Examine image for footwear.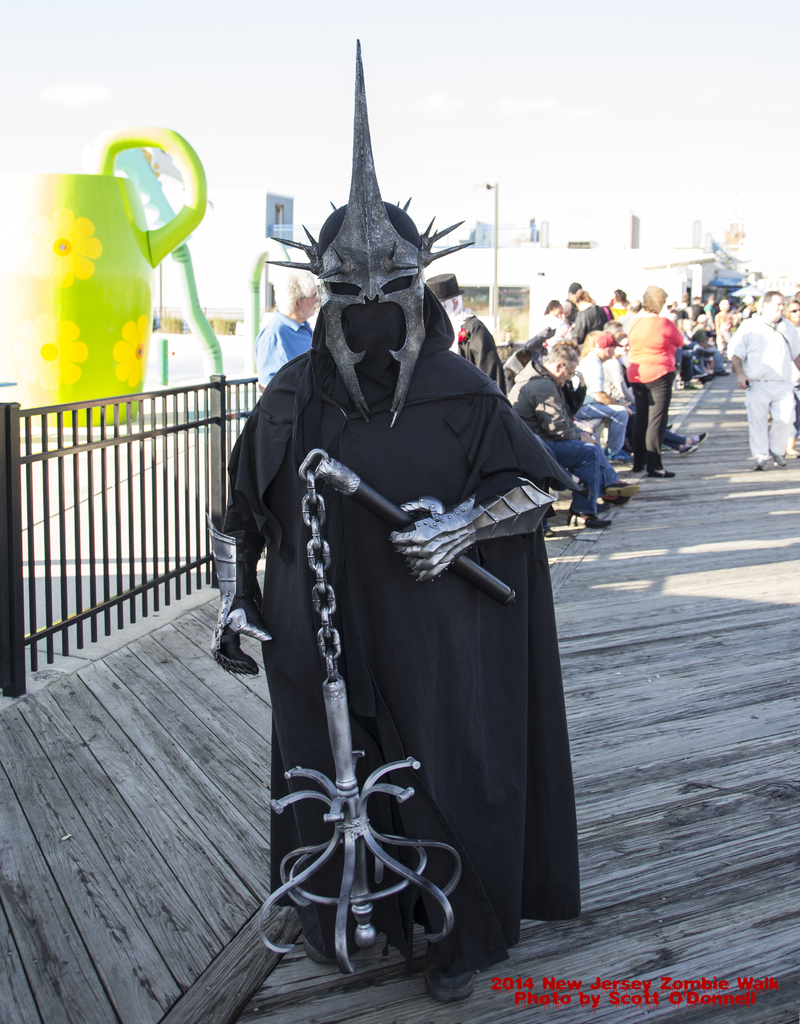
Examination result: box=[636, 461, 641, 472].
